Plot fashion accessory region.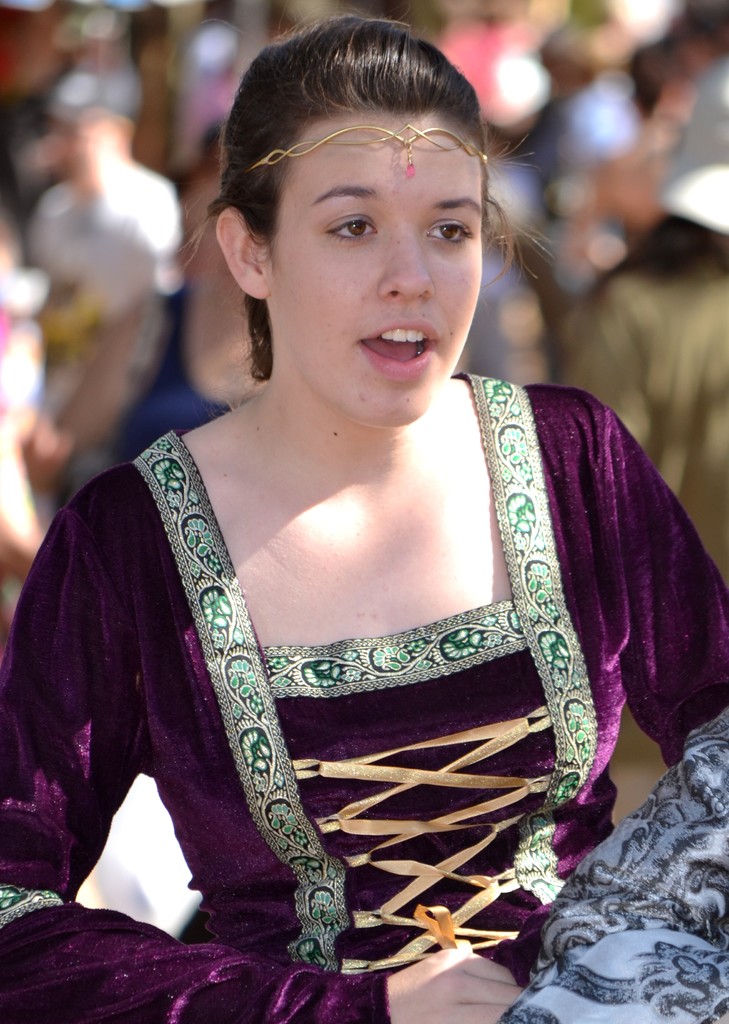
Plotted at select_region(250, 120, 493, 180).
